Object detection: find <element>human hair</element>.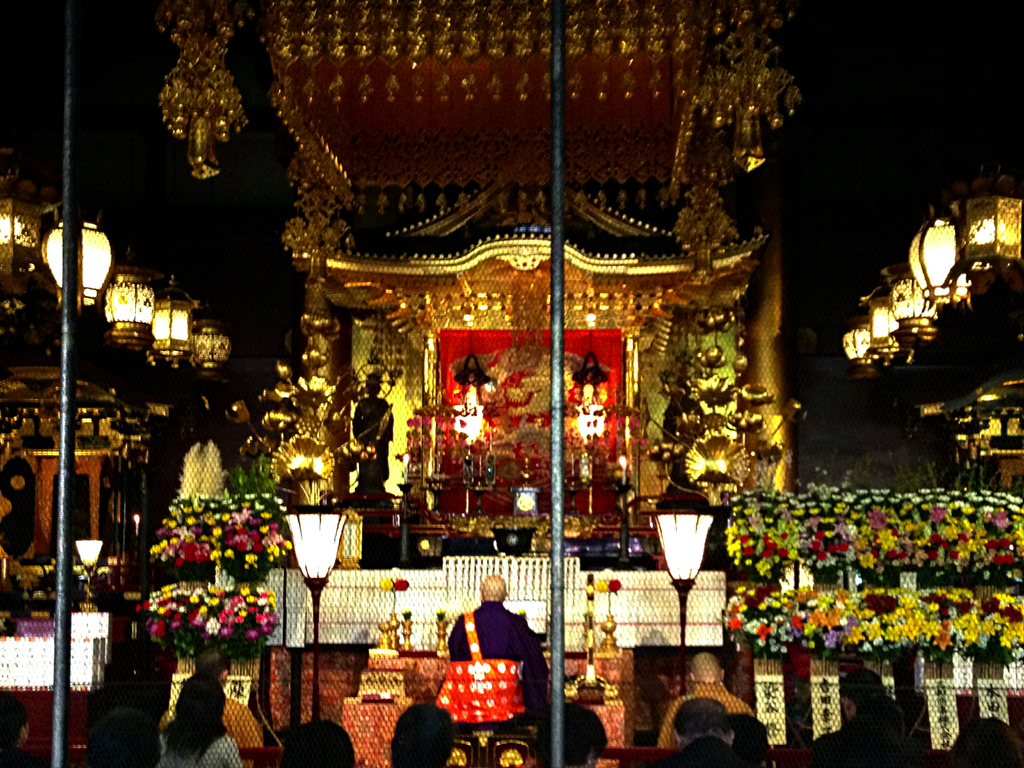
BBox(0, 691, 28, 753).
